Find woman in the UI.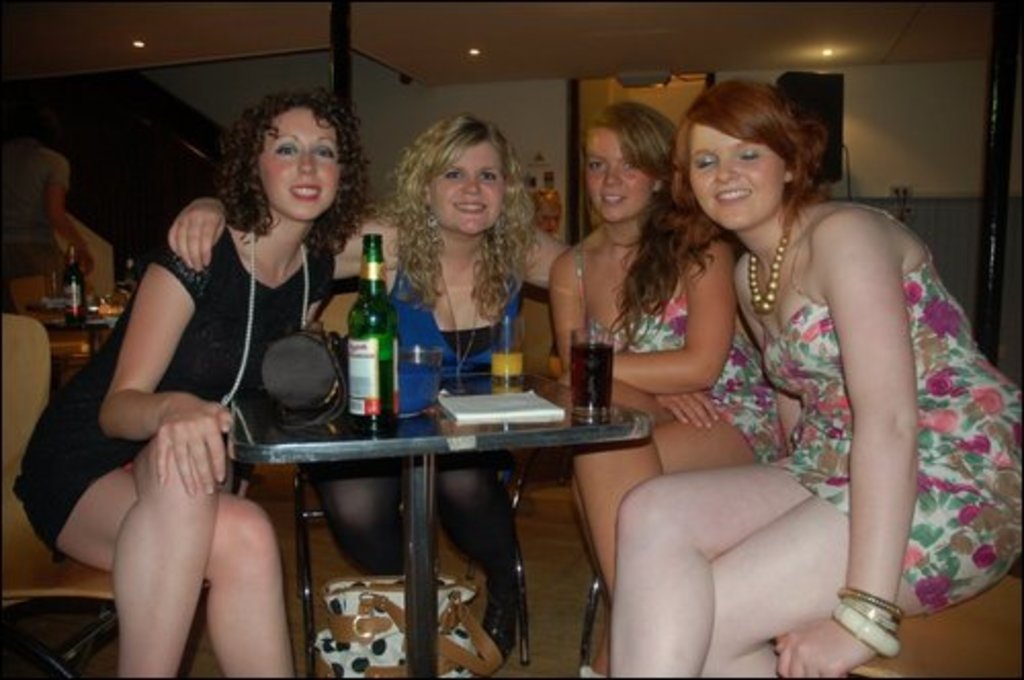
UI element at detection(606, 76, 1022, 678).
